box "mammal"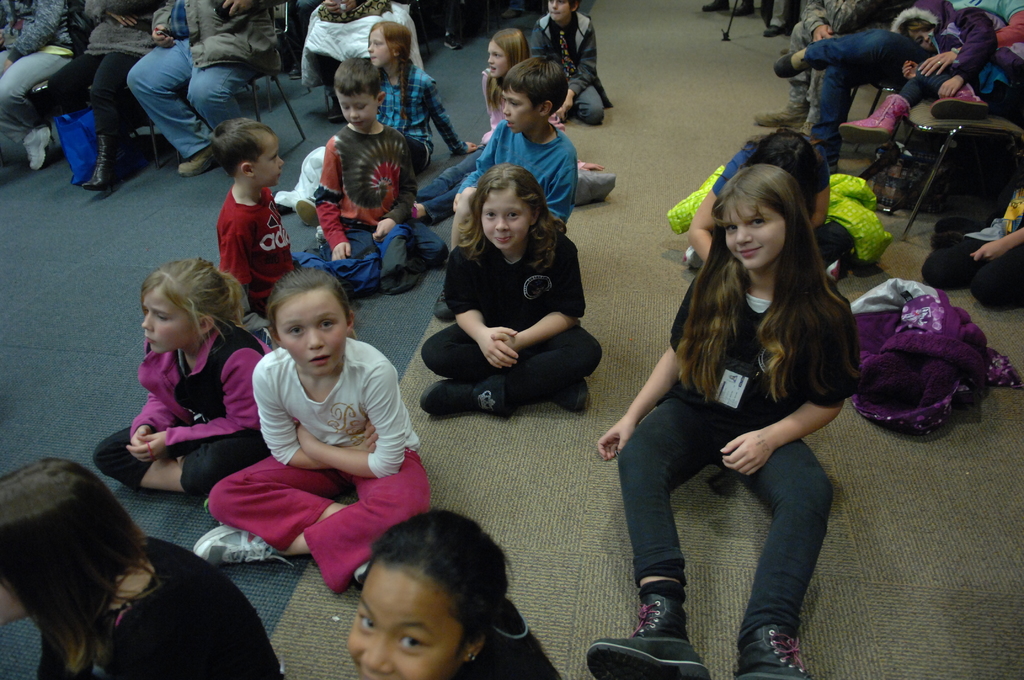
[192, 265, 432, 596]
